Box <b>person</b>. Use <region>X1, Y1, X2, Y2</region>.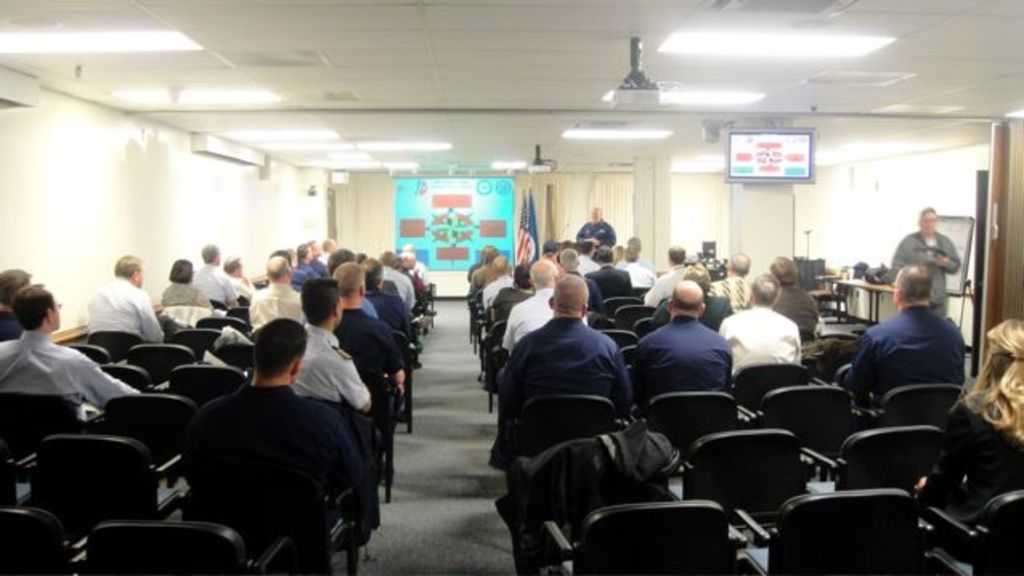
<region>491, 258, 533, 327</region>.
